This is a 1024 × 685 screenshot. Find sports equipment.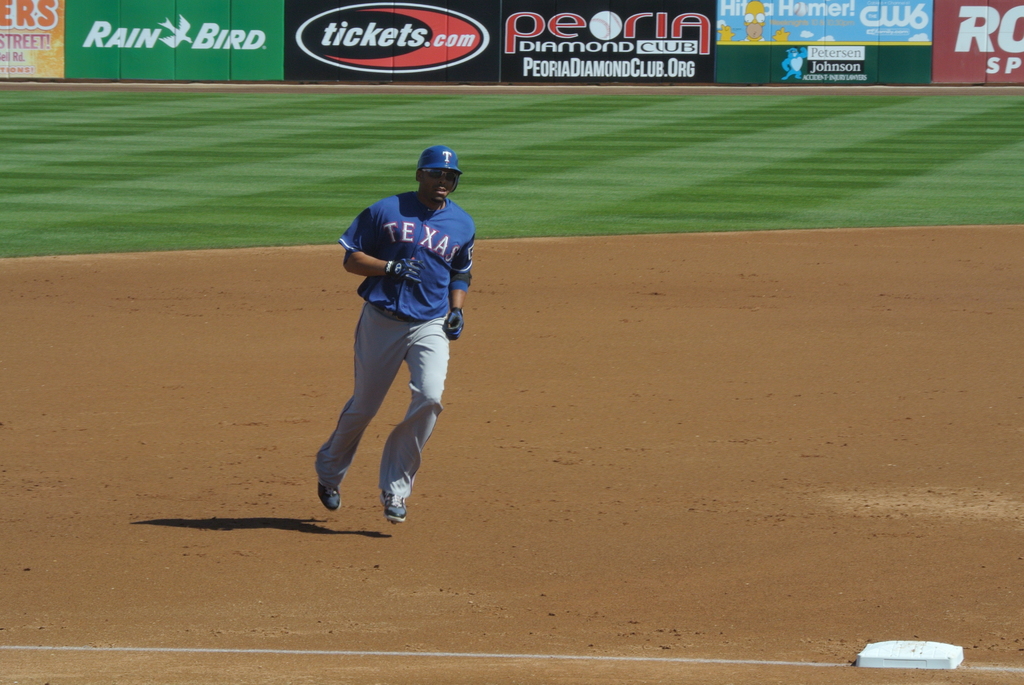
Bounding box: <box>385,256,425,286</box>.
